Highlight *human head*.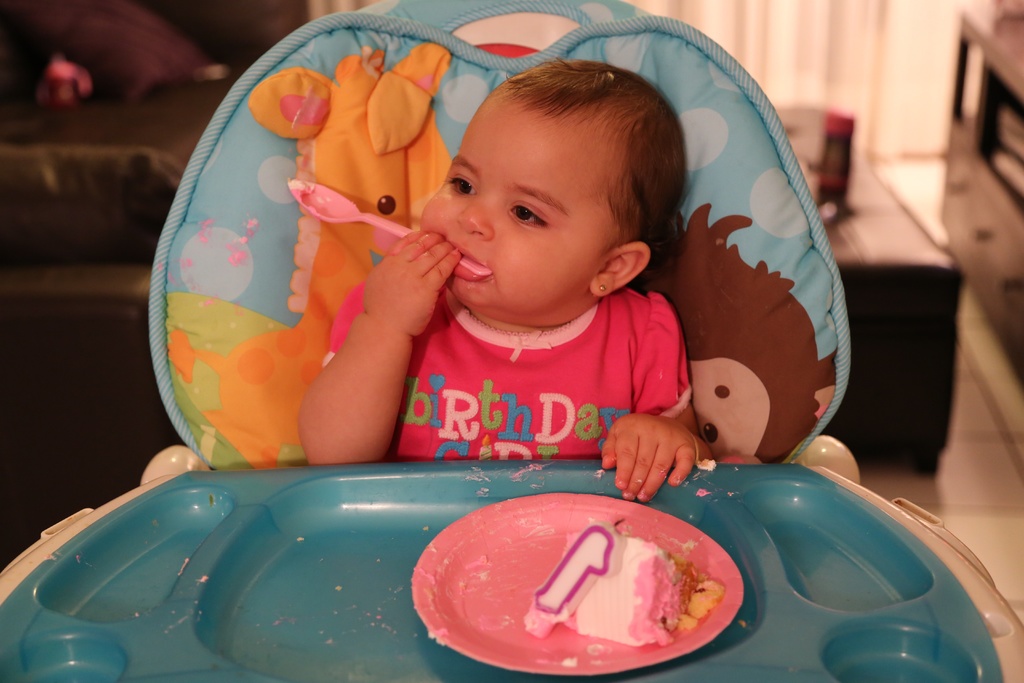
Highlighted region: region(413, 53, 678, 343).
